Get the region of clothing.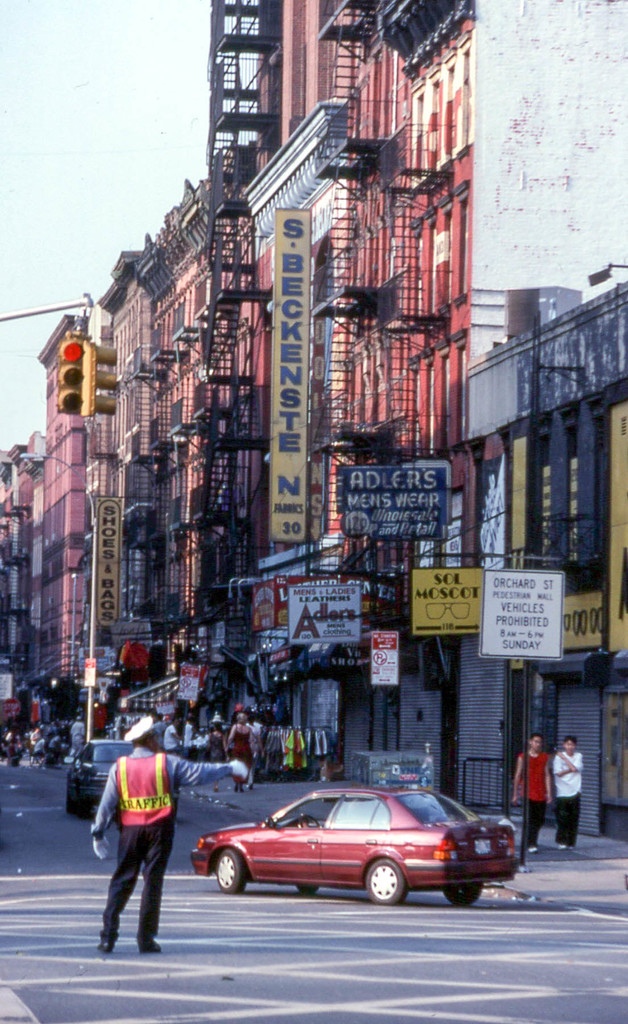
[x1=549, y1=749, x2=587, y2=835].
